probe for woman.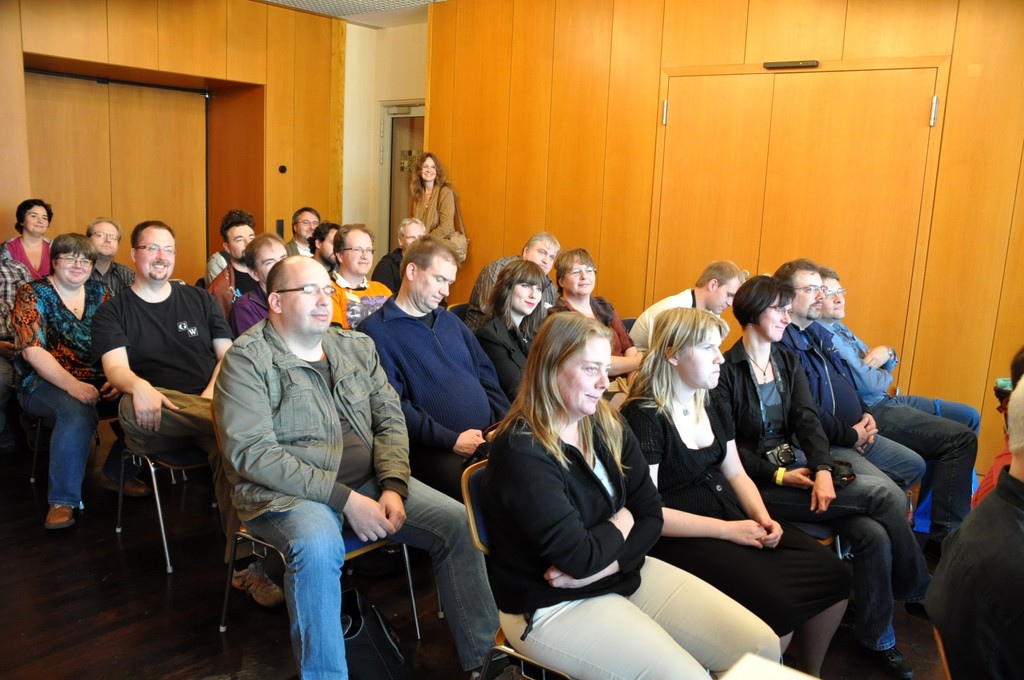
Probe result: {"left": 478, "top": 256, "right": 552, "bottom": 406}.
